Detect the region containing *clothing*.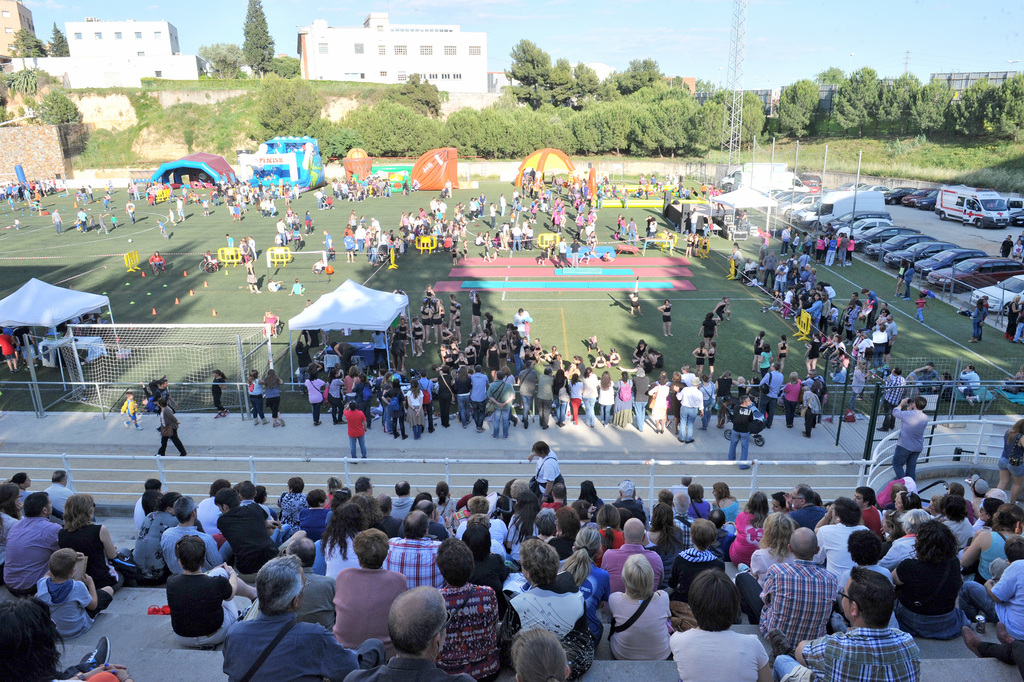
detection(491, 538, 506, 561).
